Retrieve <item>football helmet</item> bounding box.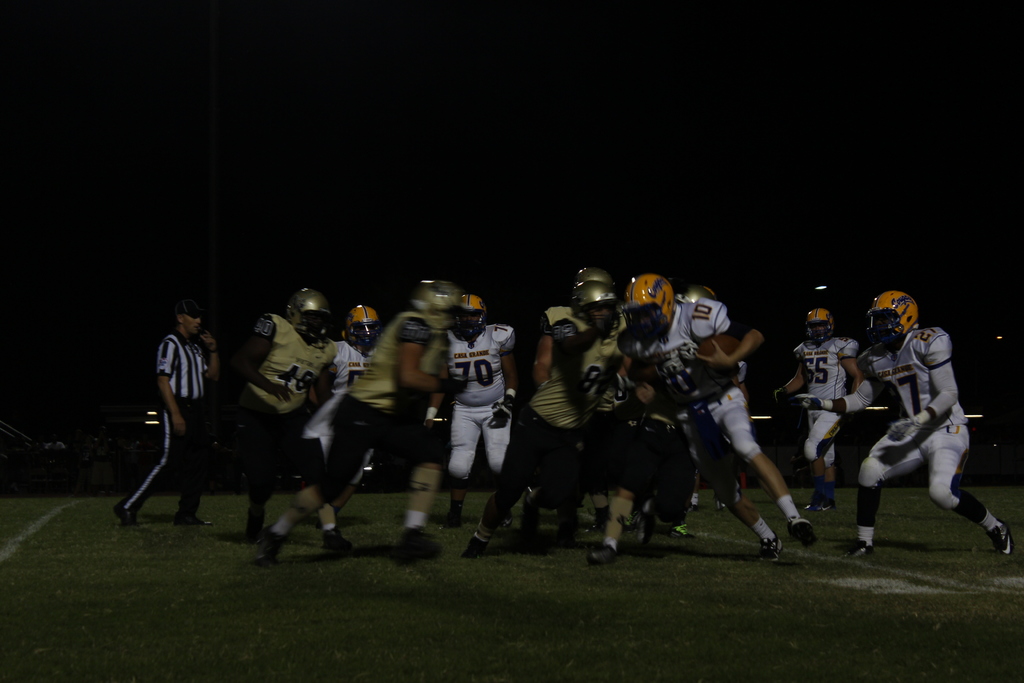
Bounding box: [414,270,461,327].
